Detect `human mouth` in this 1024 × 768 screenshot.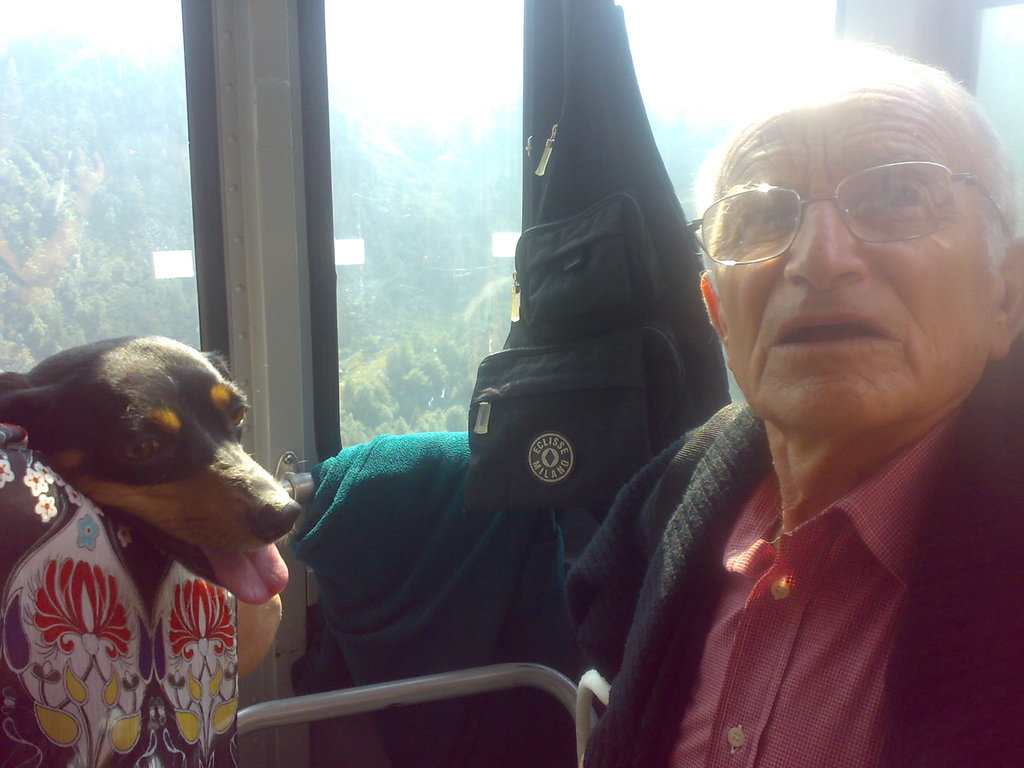
Detection: [769,308,896,346].
